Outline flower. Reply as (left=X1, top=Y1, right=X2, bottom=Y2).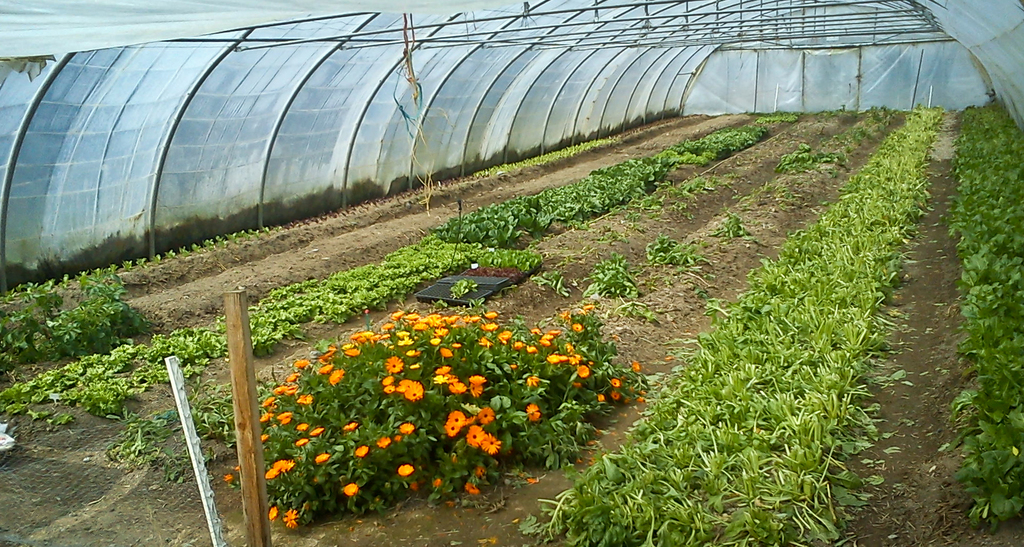
(left=282, top=509, right=307, bottom=530).
